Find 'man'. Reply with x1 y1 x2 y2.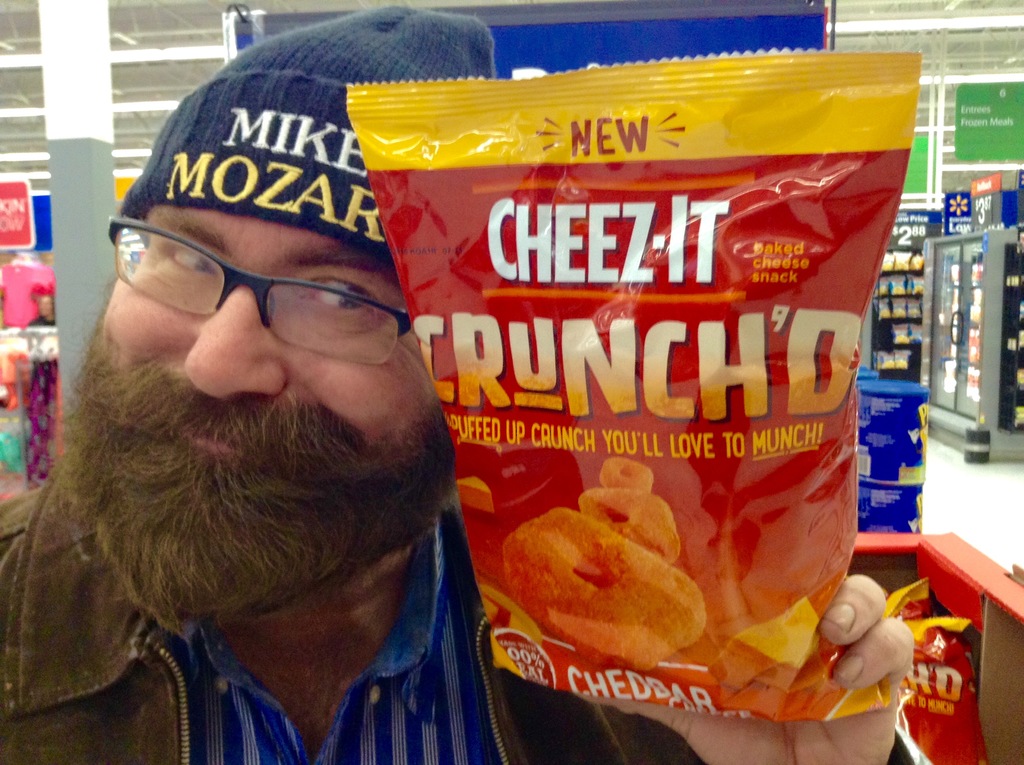
0 0 937 764.
